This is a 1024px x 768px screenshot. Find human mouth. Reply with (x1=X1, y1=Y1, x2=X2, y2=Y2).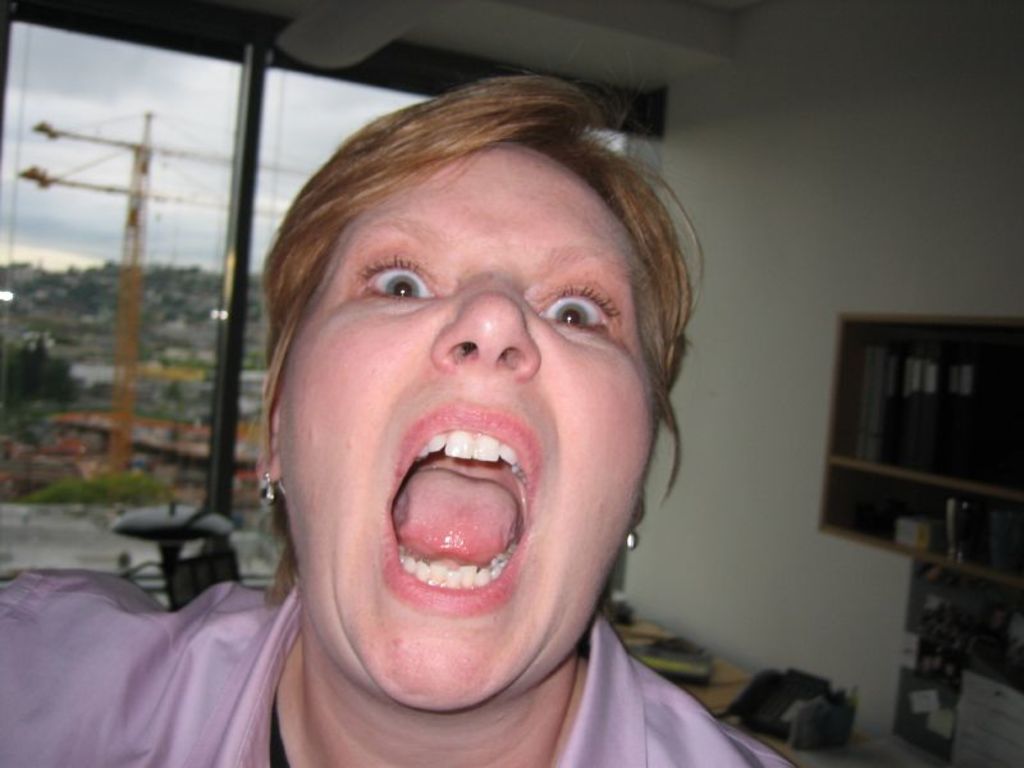
(x1=379, y1=403, x2=543, y2=618).
